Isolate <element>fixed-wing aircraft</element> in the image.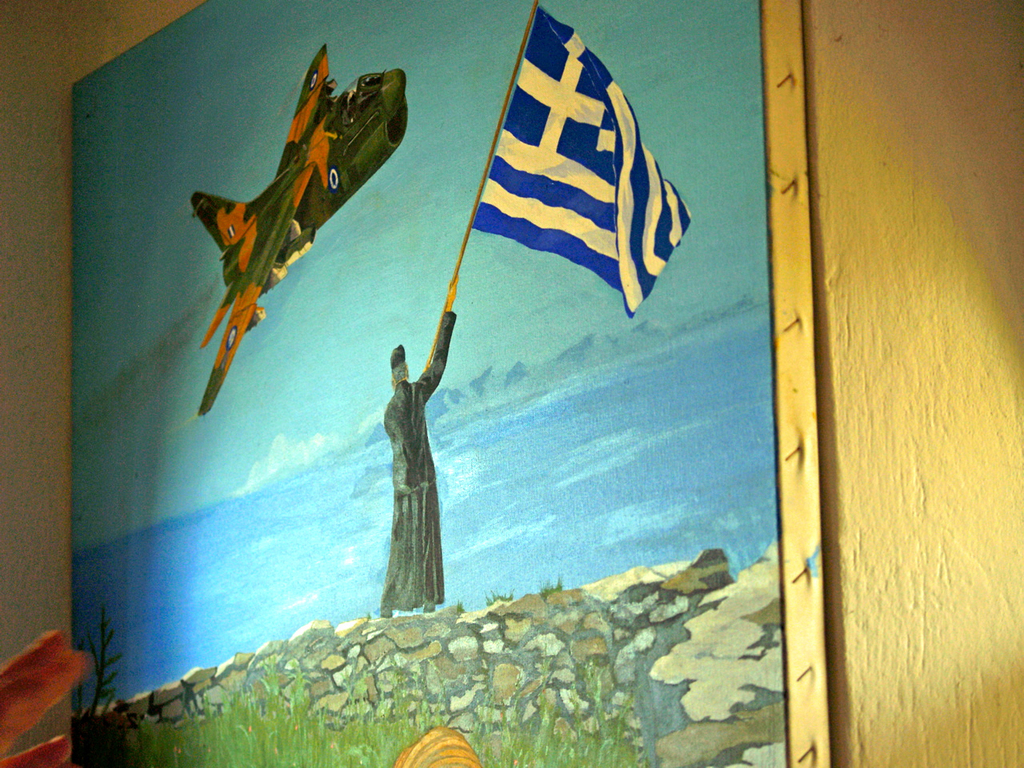
Isolated region: [left=190, top=45, right=407, bottom=415].
